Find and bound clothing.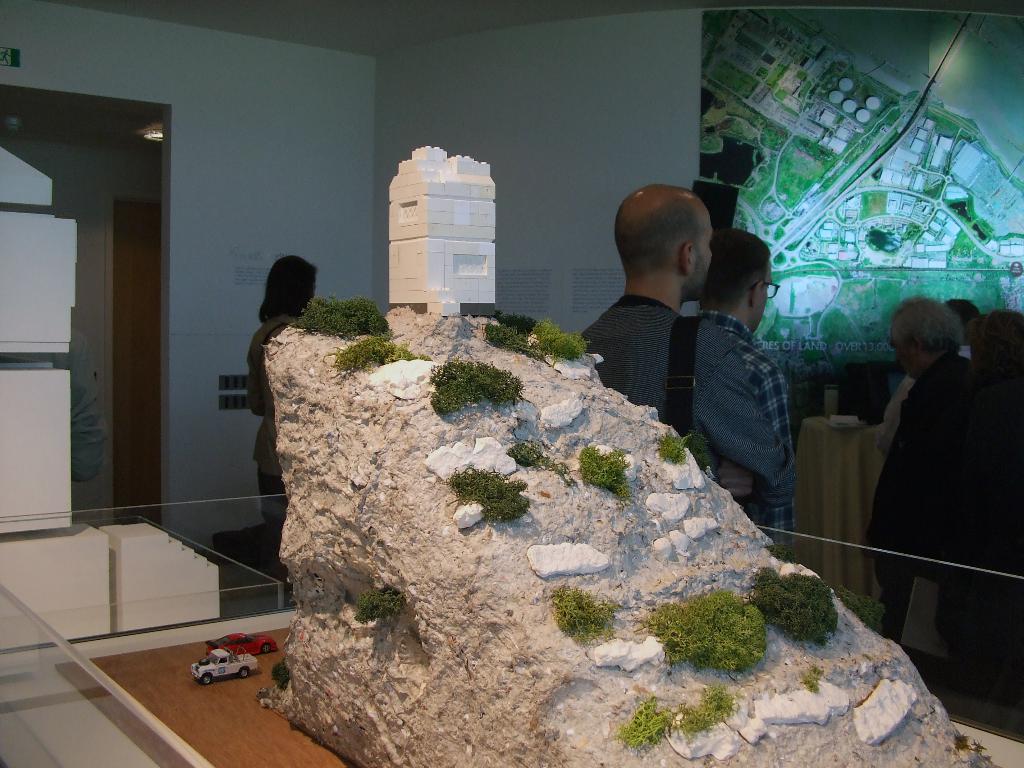
Bound: (246,303,307,541).
